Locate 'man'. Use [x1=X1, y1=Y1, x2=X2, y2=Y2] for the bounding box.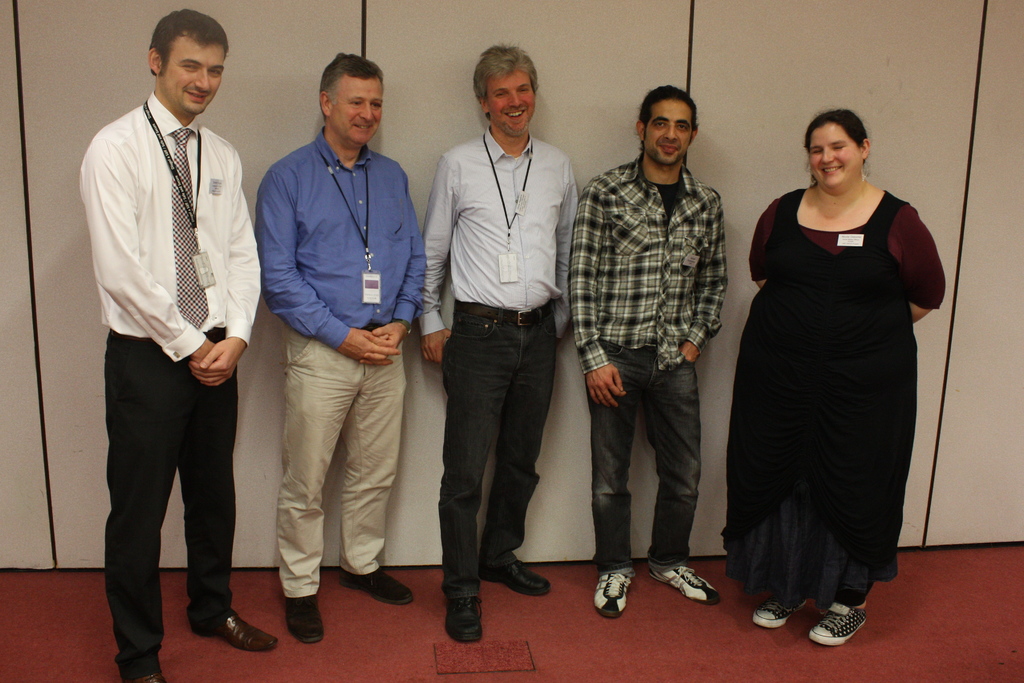
[x1=570, y1=88, x2=723, y2=618].
